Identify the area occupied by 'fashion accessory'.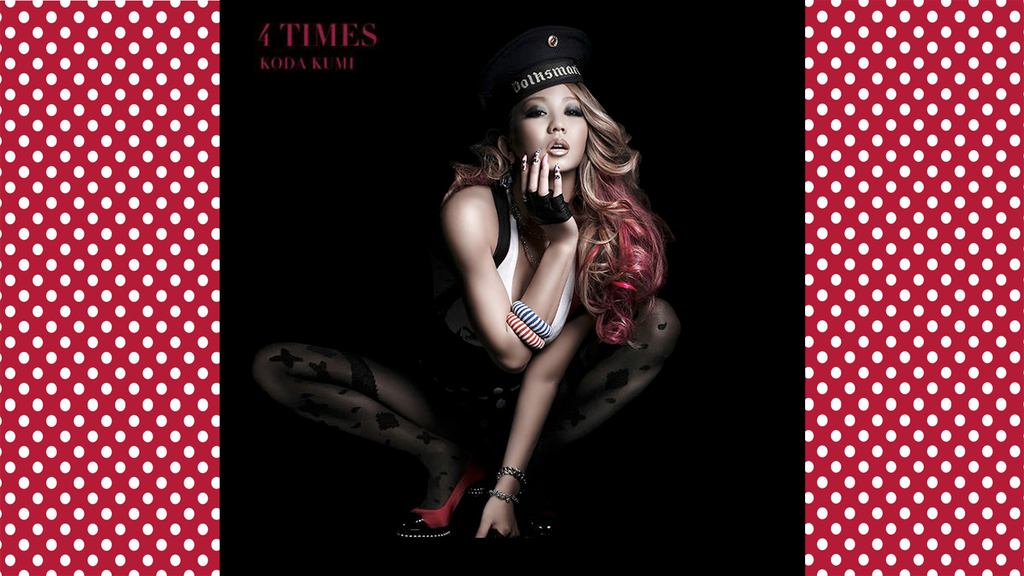
Area: select_region(499, 155, 516, 193).
